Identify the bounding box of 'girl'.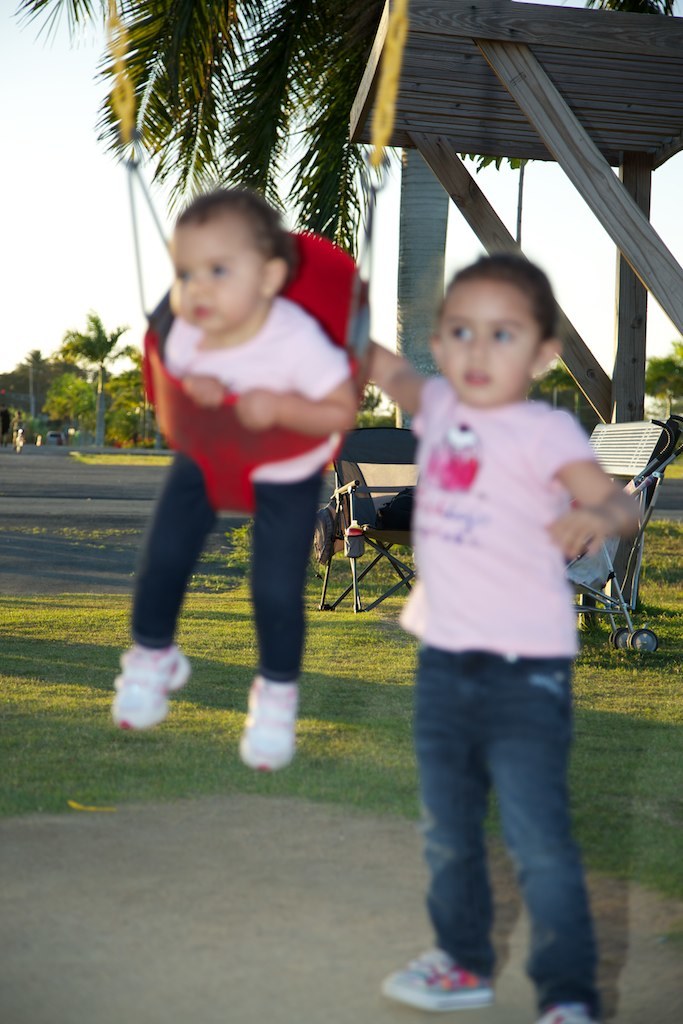
<region>97, 185, 393, 769</region>.
